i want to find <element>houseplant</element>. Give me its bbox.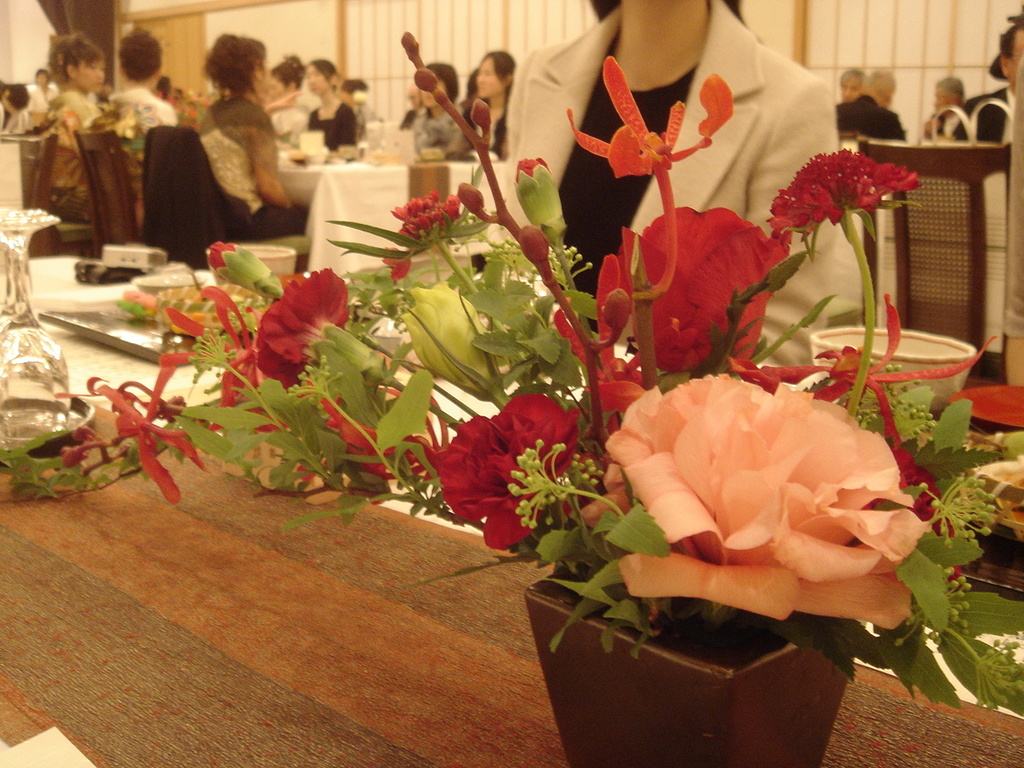
bbox=[0, 26, 1023, 767].
